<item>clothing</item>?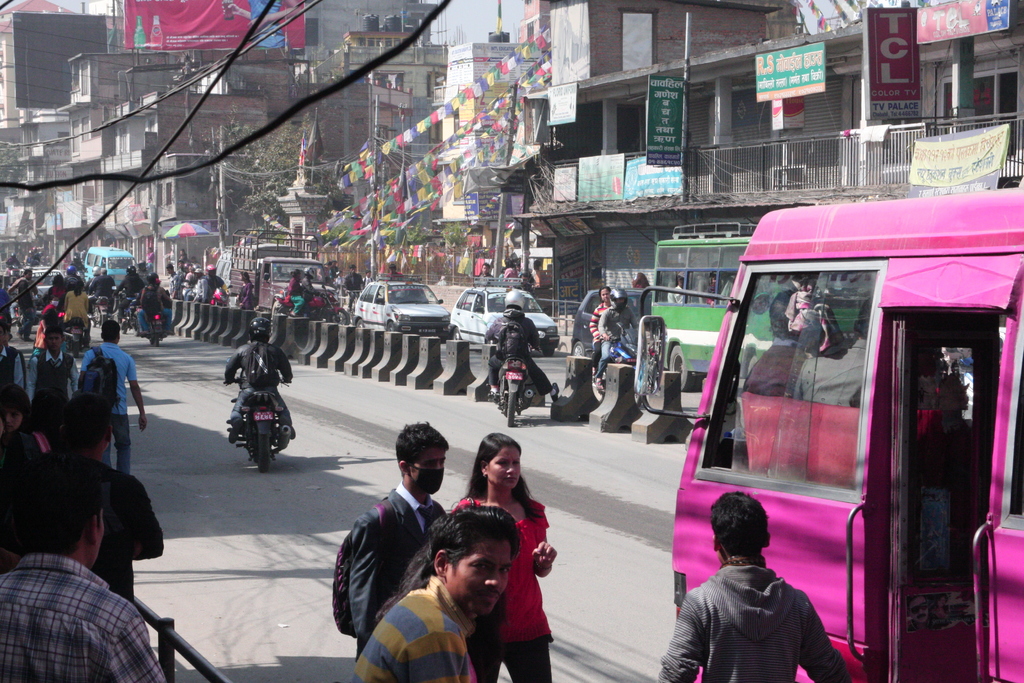
box(70, 260, 84, 274)
